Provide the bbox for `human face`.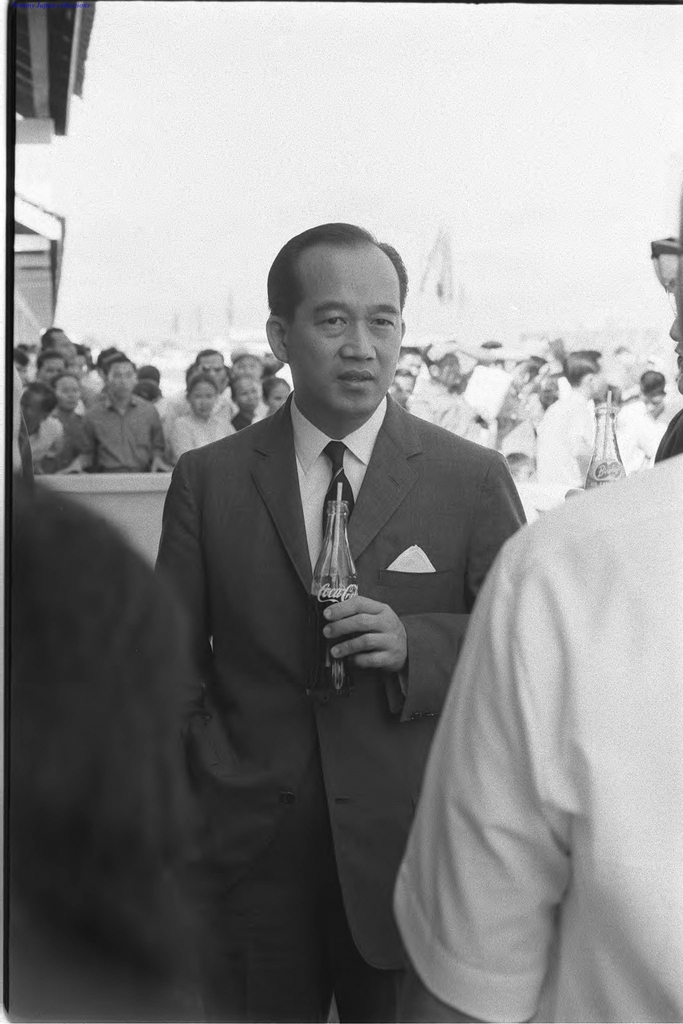
crop(233, 383, 254, 404).
